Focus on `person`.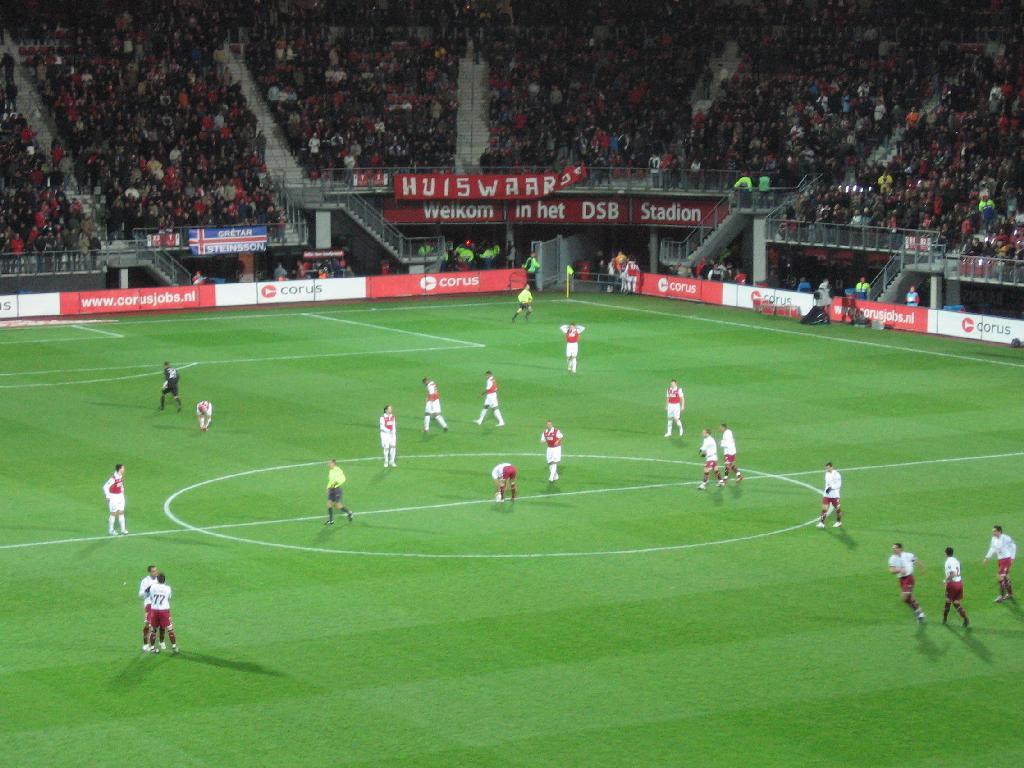
Focused at locate(539, 417, 570, 487).
